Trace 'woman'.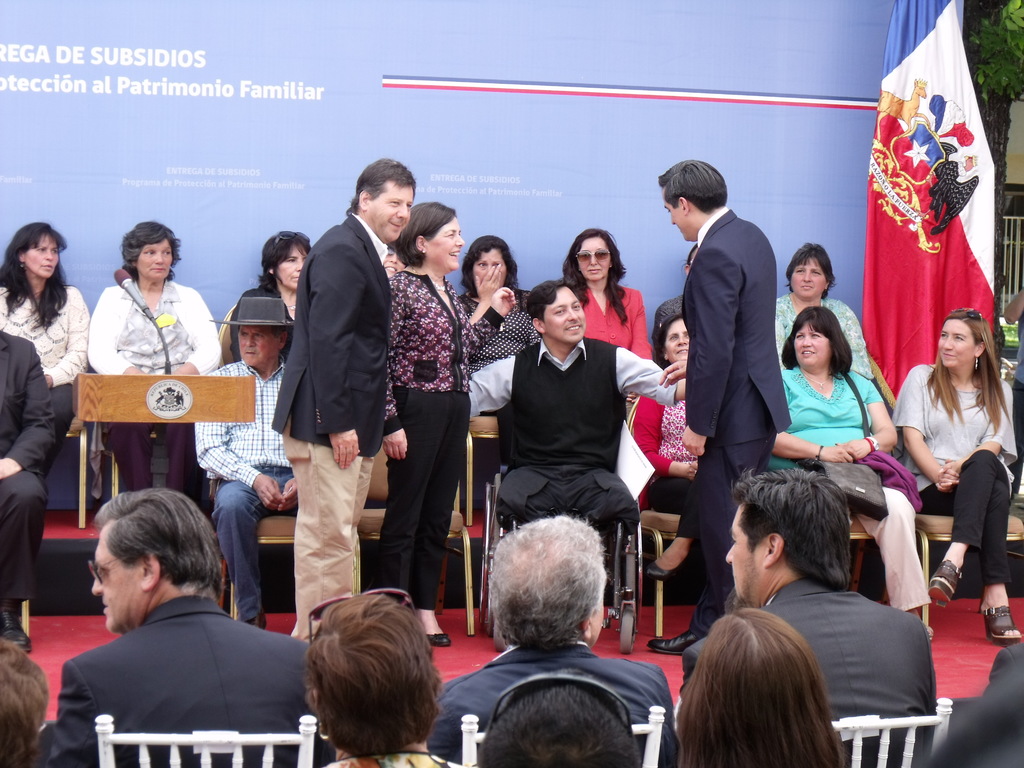
Traced to <bbox>892, 304, 1021, 641</bbox>.
